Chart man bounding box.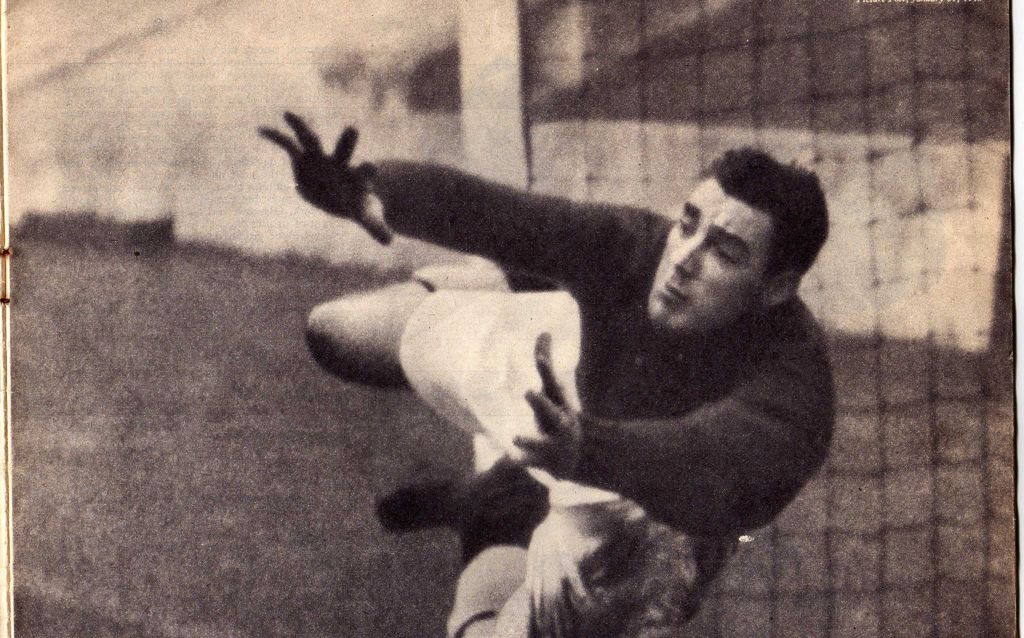
Charted: (left=254, top=110, right=833, bottom=637).
